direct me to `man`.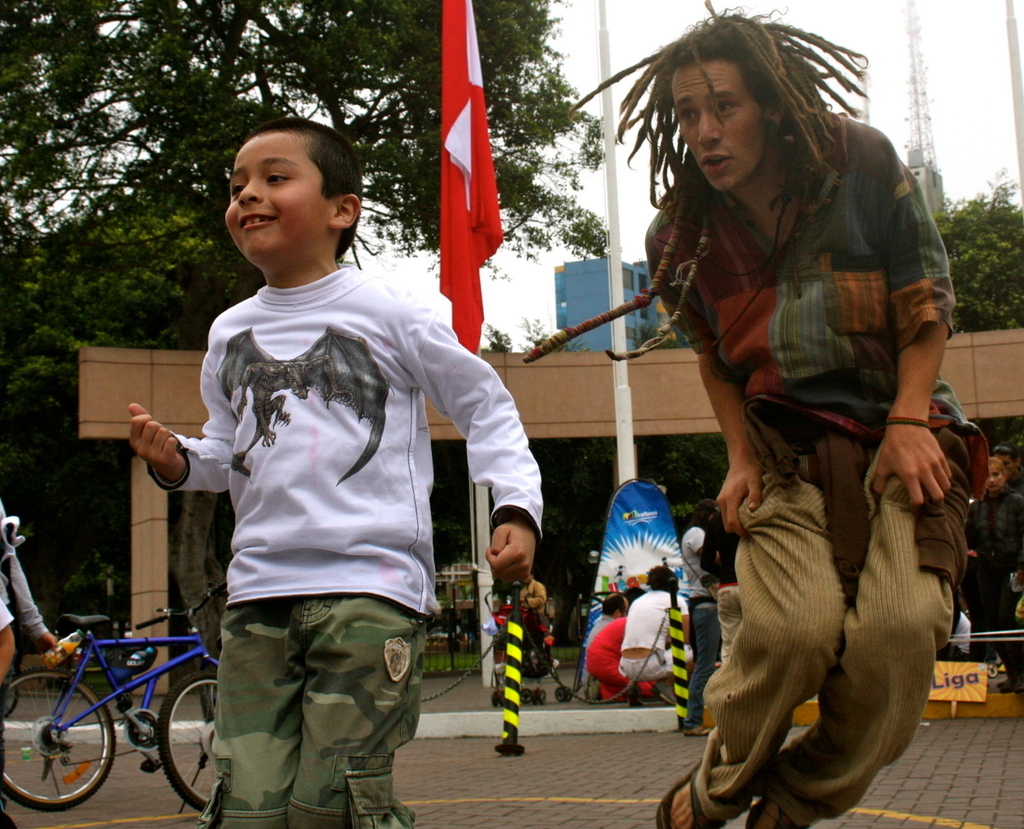
Direction: <box>523,0,990,828</box>.
